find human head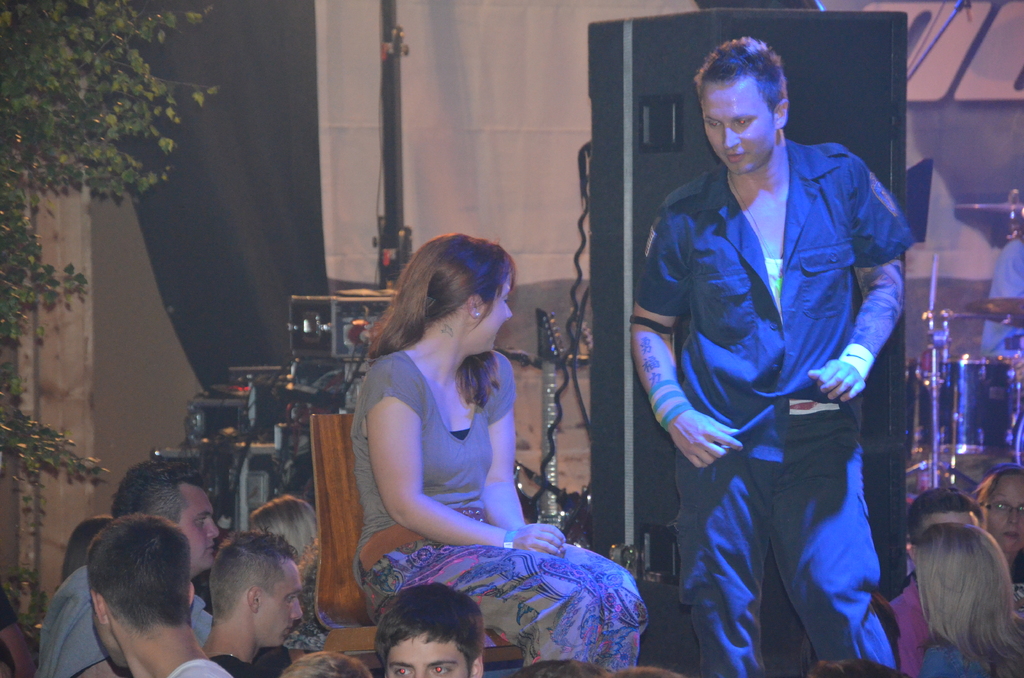
61 516 109 581
